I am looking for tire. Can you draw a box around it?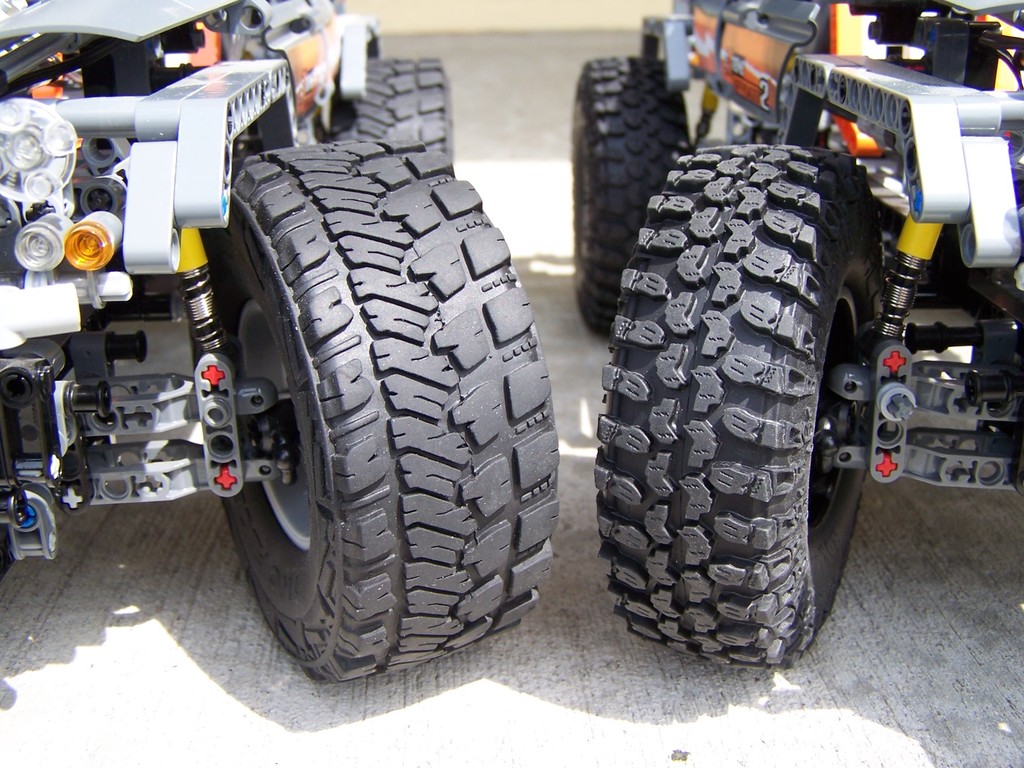
Sure, the bounding box is [595,146,883,670].
